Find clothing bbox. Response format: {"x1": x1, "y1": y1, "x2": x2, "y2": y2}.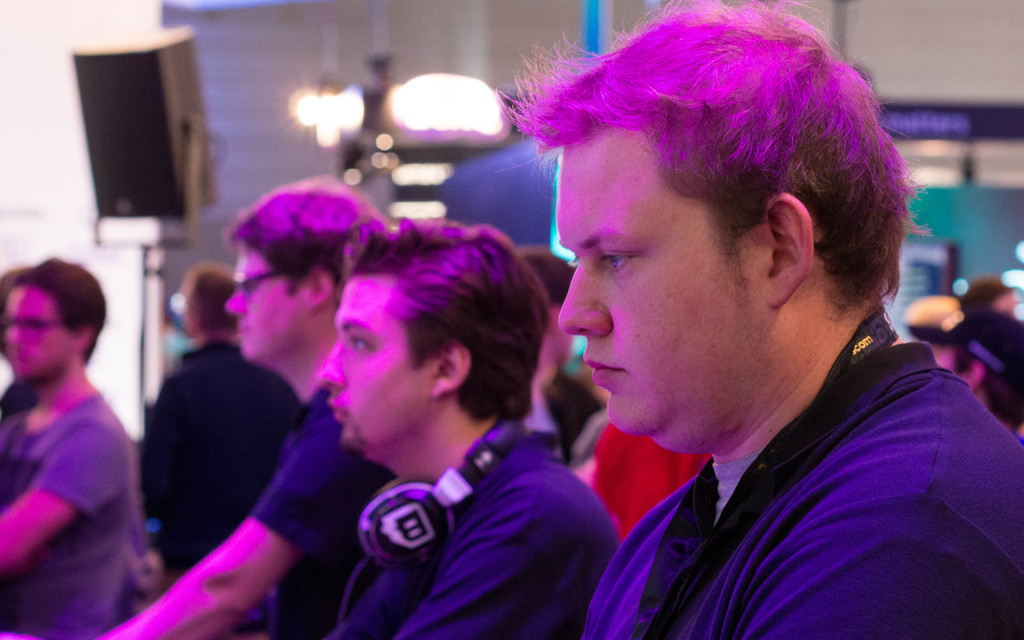
{"x1": 241, "y1": 381, "x2": 401, "y2": 639}.
